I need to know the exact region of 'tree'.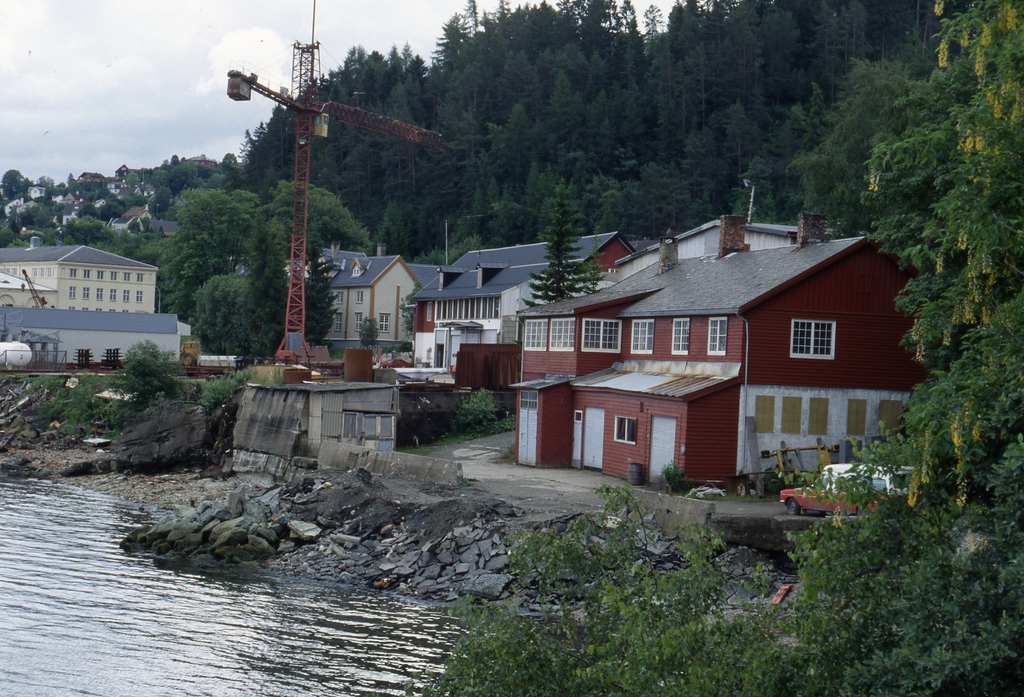
Region: x1=58, y1=213, x2=151, y2=267.
